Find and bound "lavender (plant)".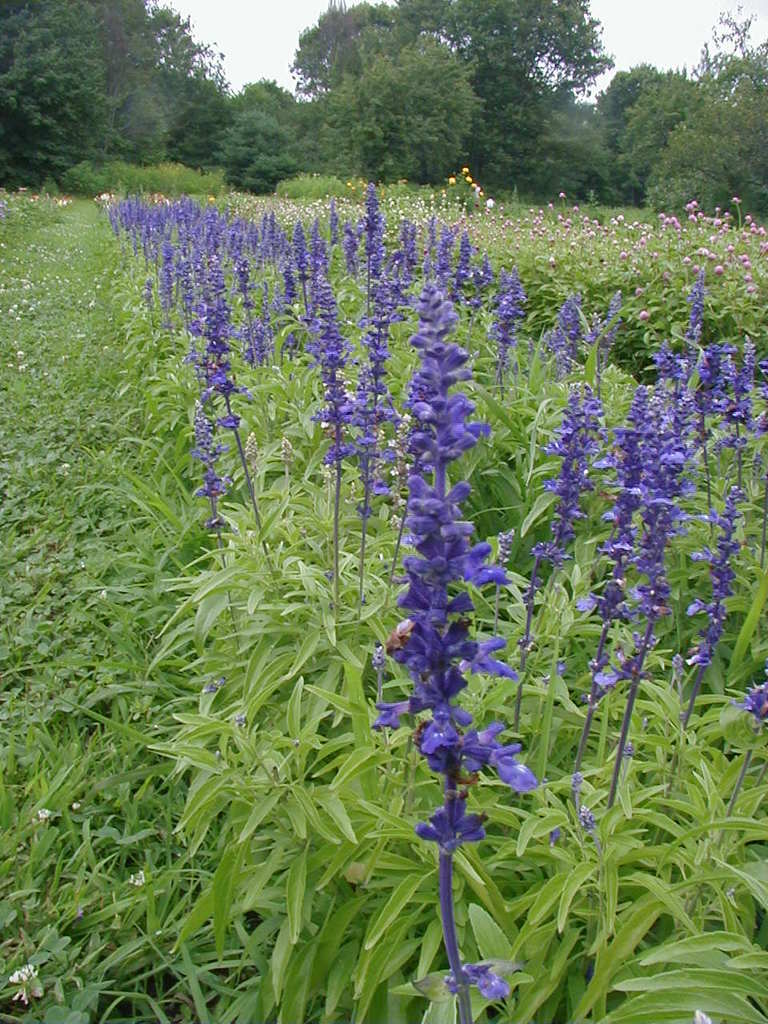
Bound: x1=594 y1=394 x2=639 y2=613.
